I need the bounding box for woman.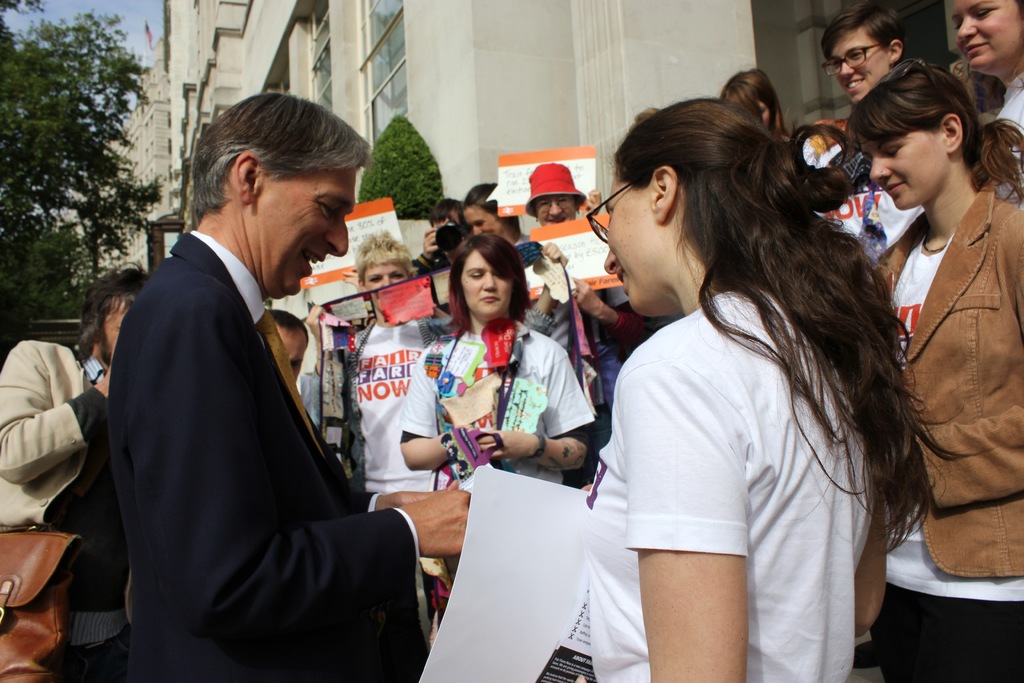
Here it is: <region>561, 77, 941, 682</region>.
